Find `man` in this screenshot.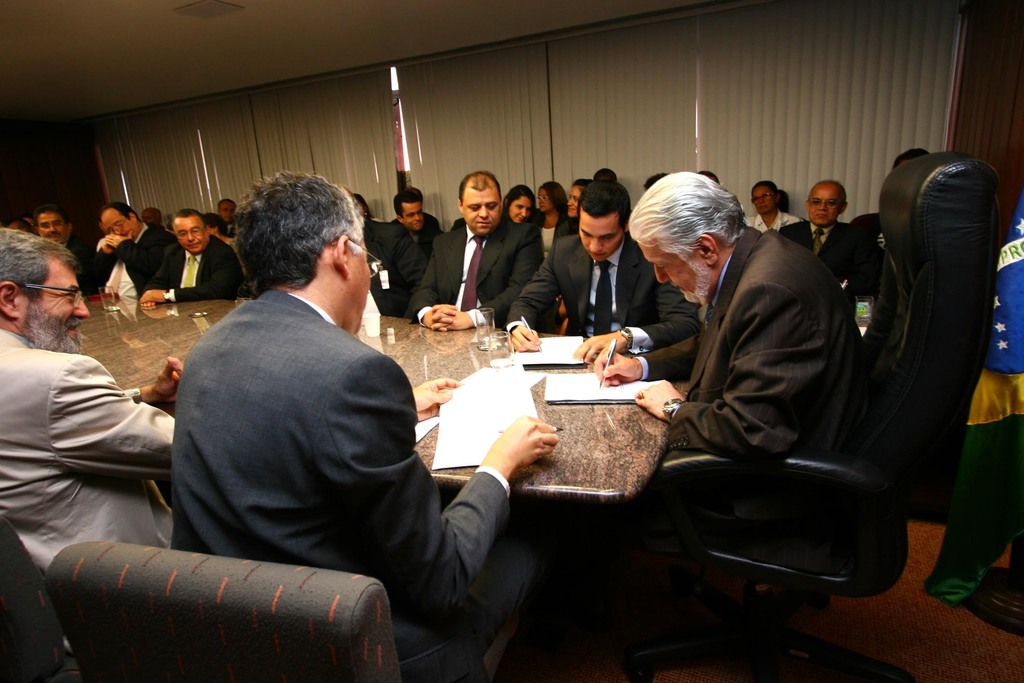
The bounding box for `man` is <bbox>0, 226, 188, 650</bbox>.
